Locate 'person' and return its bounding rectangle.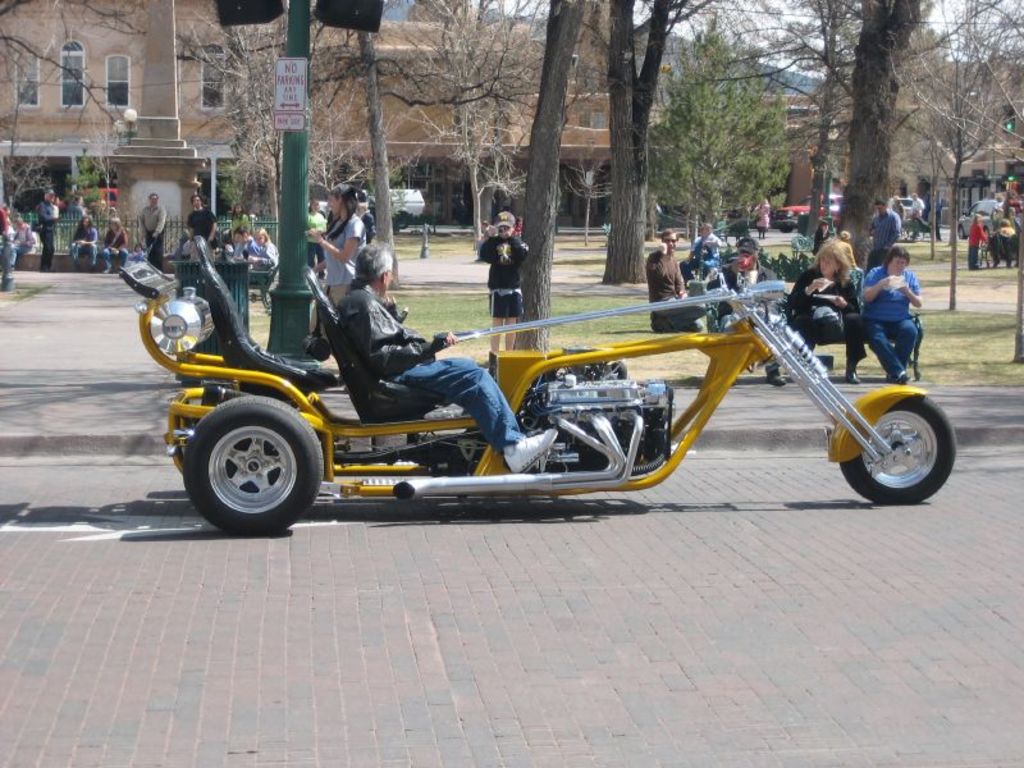
Rect(700, 237, 788, 389).
